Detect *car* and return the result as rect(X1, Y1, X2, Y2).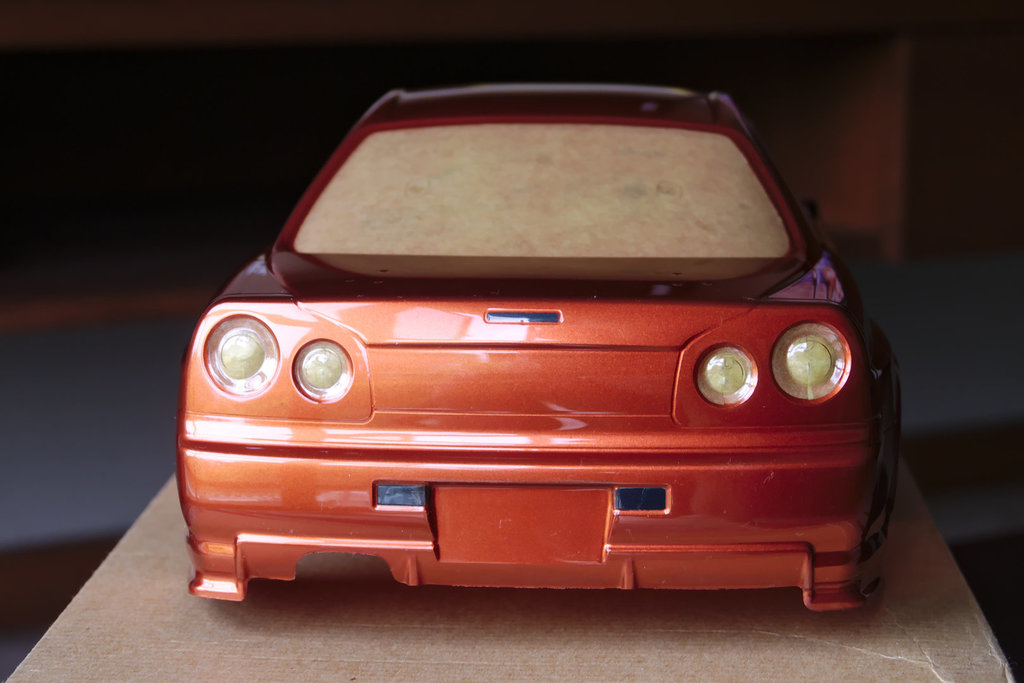
rect(177, 84, 903, 613).
